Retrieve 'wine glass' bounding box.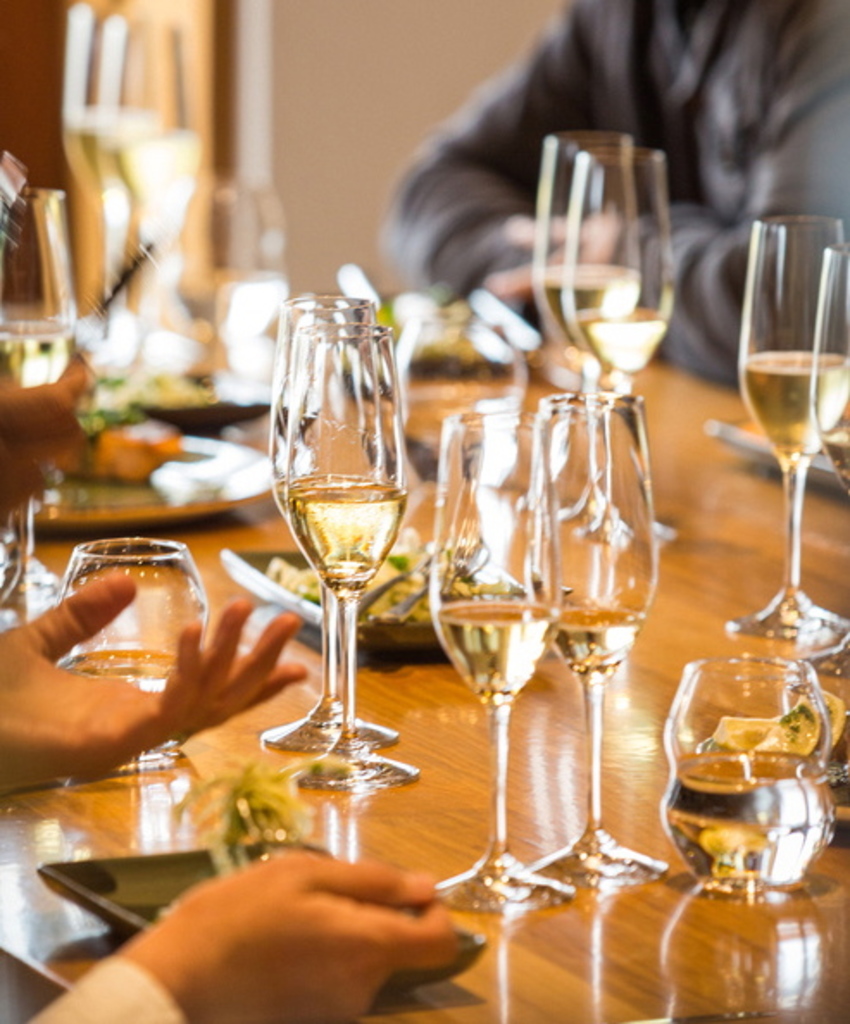
Bounding box: crop(521, 136, 631, 502).
